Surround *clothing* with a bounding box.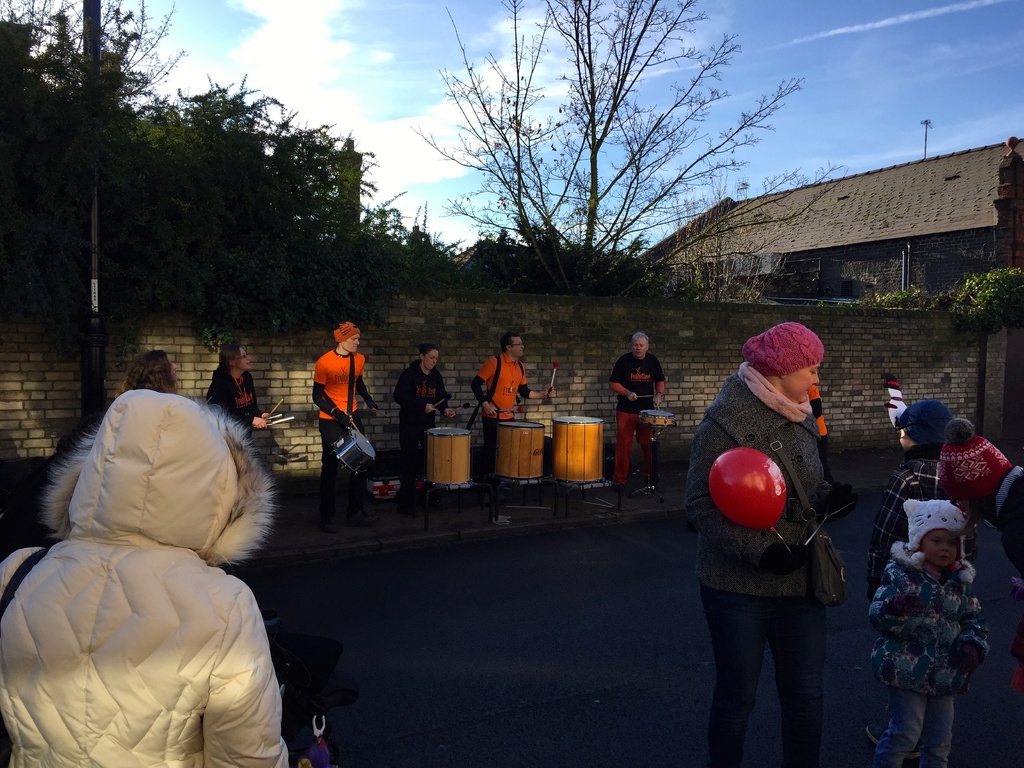
<region>684, 378, 817, 767</region>.
